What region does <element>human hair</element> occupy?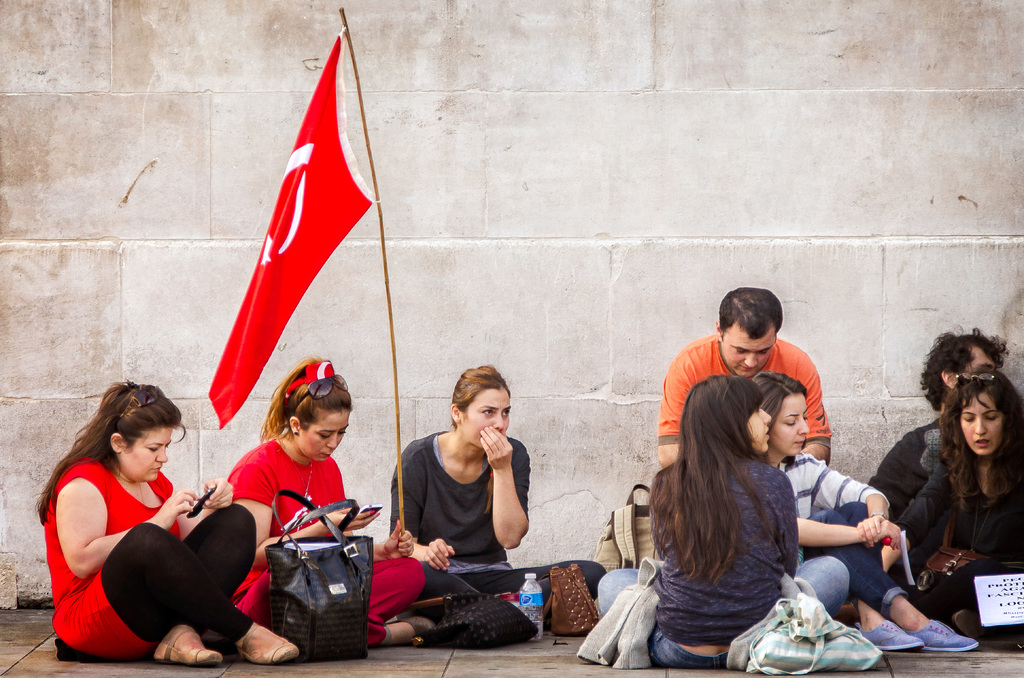
bbox(719, 285, 783, 344).
